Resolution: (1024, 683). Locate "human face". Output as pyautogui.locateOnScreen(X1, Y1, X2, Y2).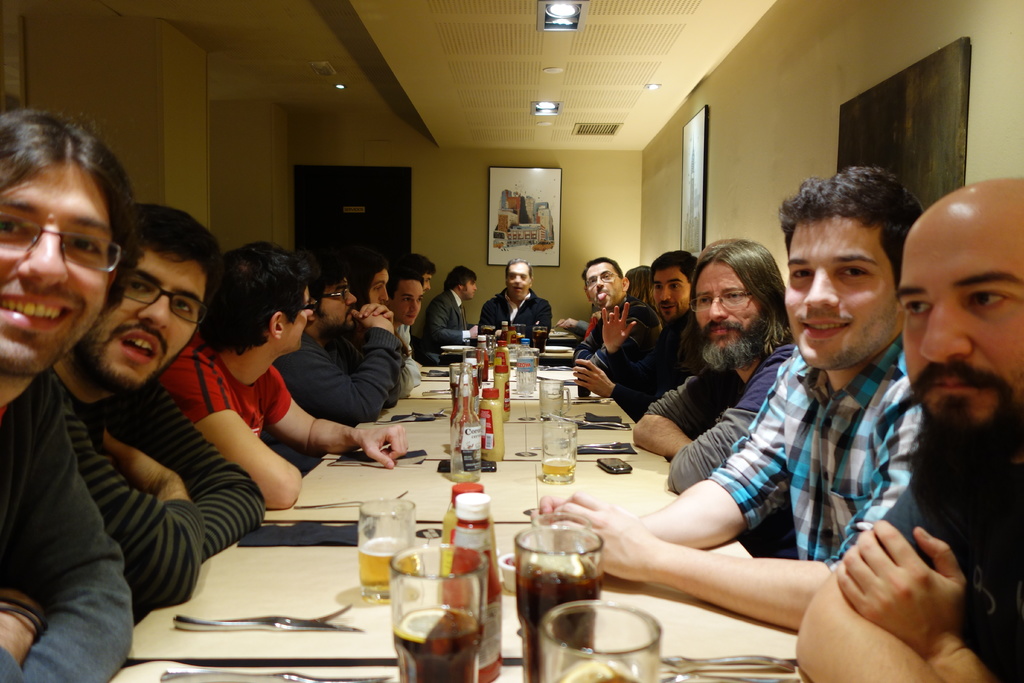
pyautogui.locateOnScreen(582, 263, 623, 308).
